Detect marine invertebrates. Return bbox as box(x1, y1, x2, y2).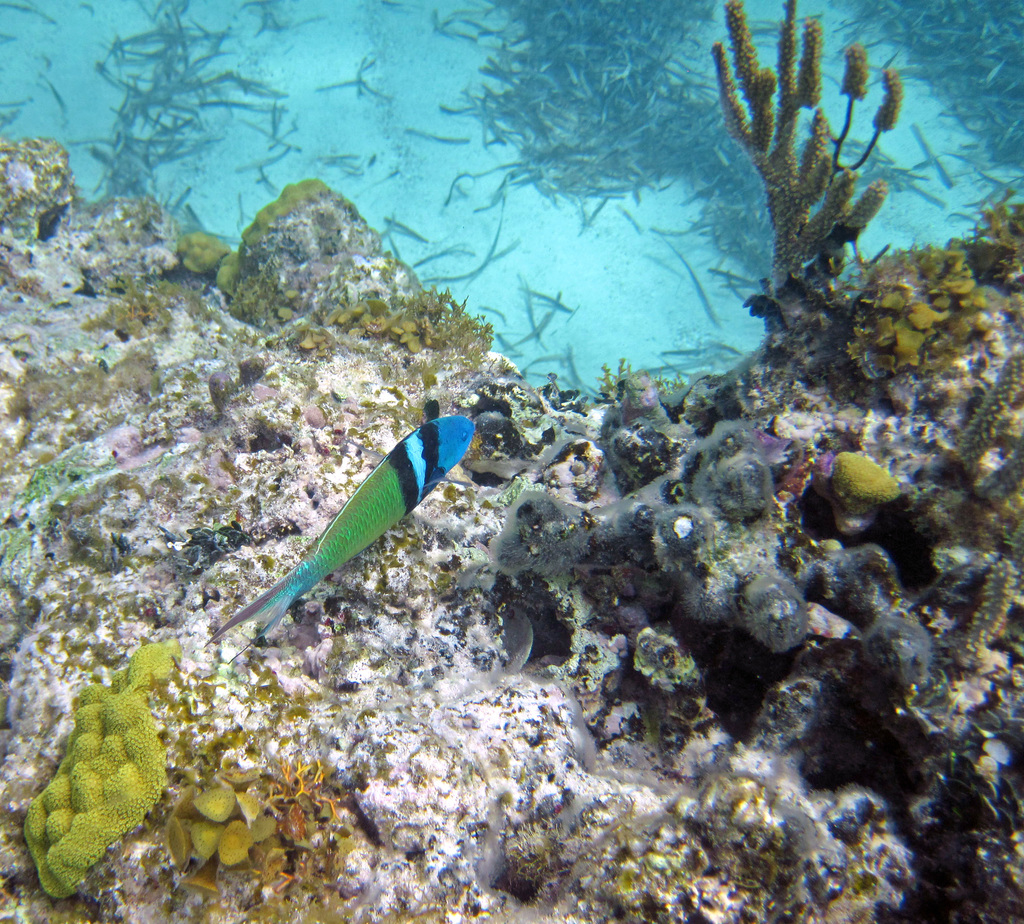
box(491, 479, 622, 601).
